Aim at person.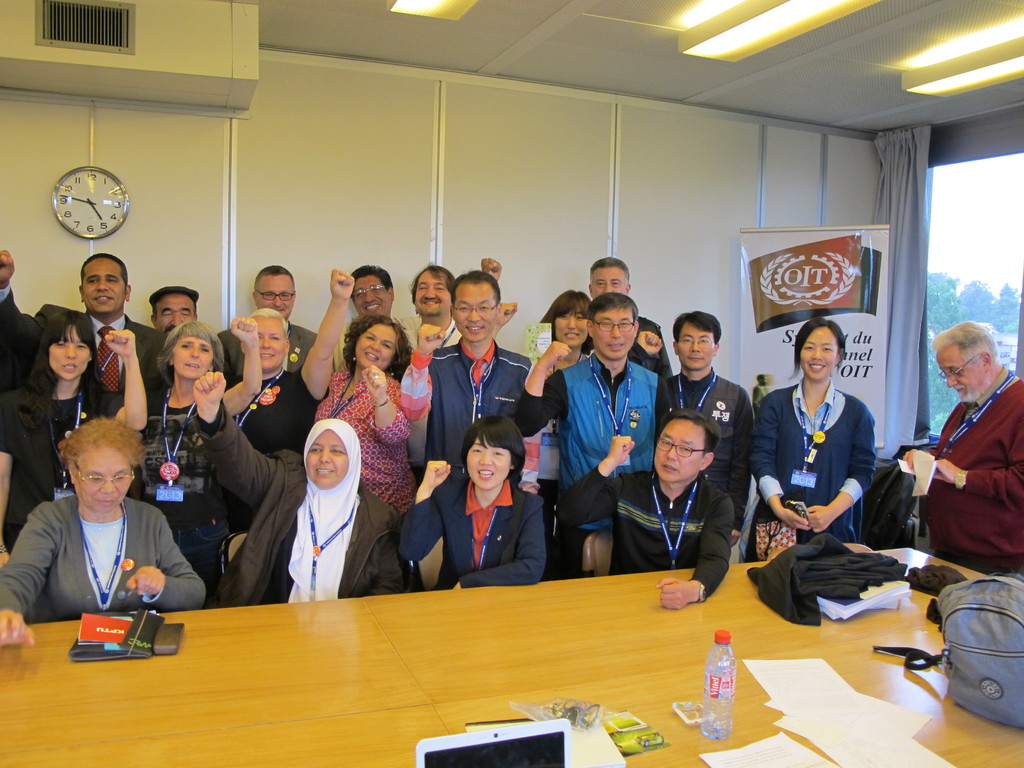
Aimed at 147/286/200/339.
